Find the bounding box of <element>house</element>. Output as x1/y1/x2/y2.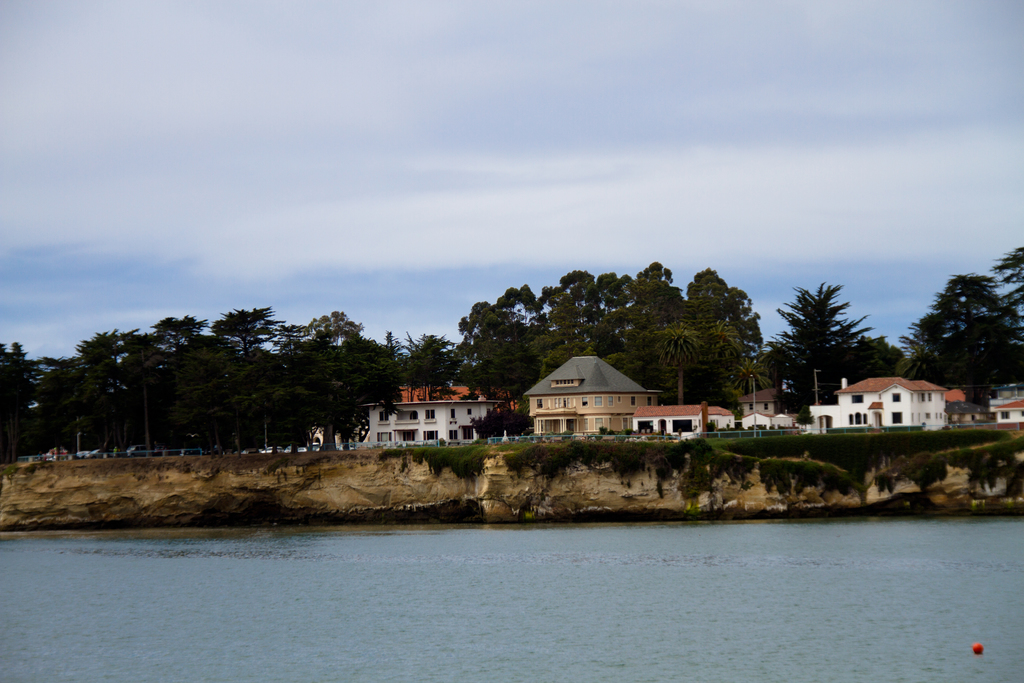
522/349/696/449.
